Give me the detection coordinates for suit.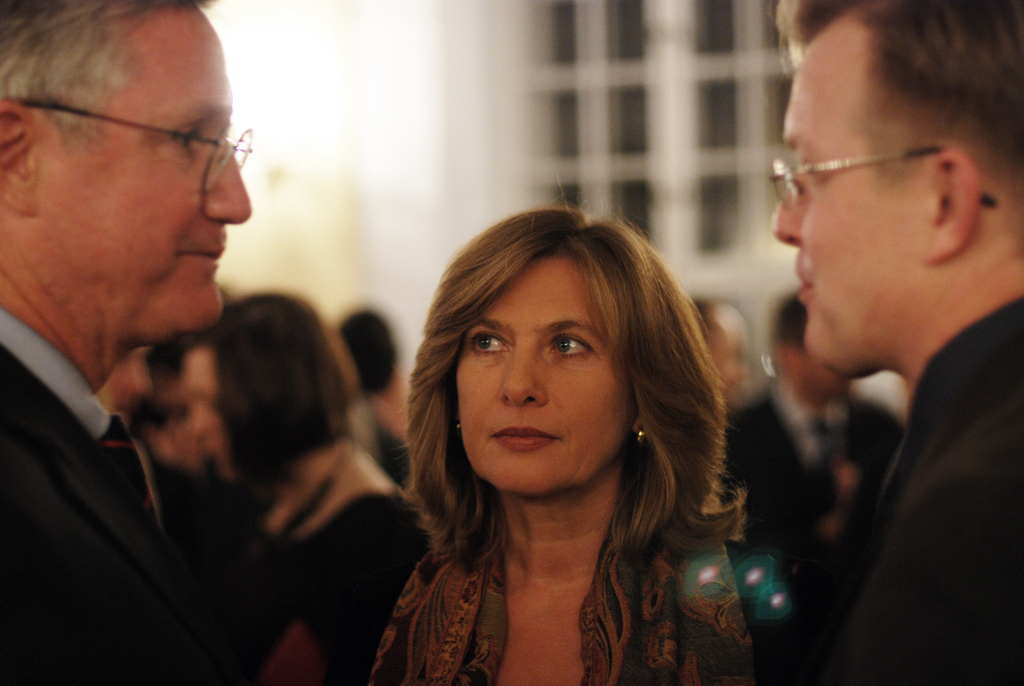
0 275 173 620.
